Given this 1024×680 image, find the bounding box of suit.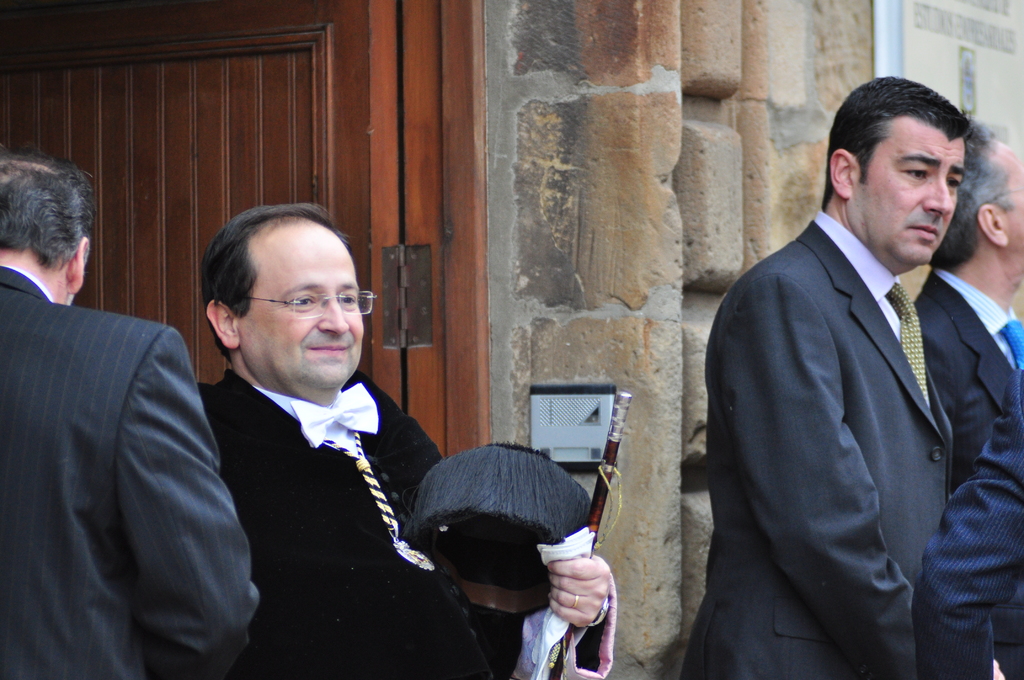
911, 364, 1023, 679.
